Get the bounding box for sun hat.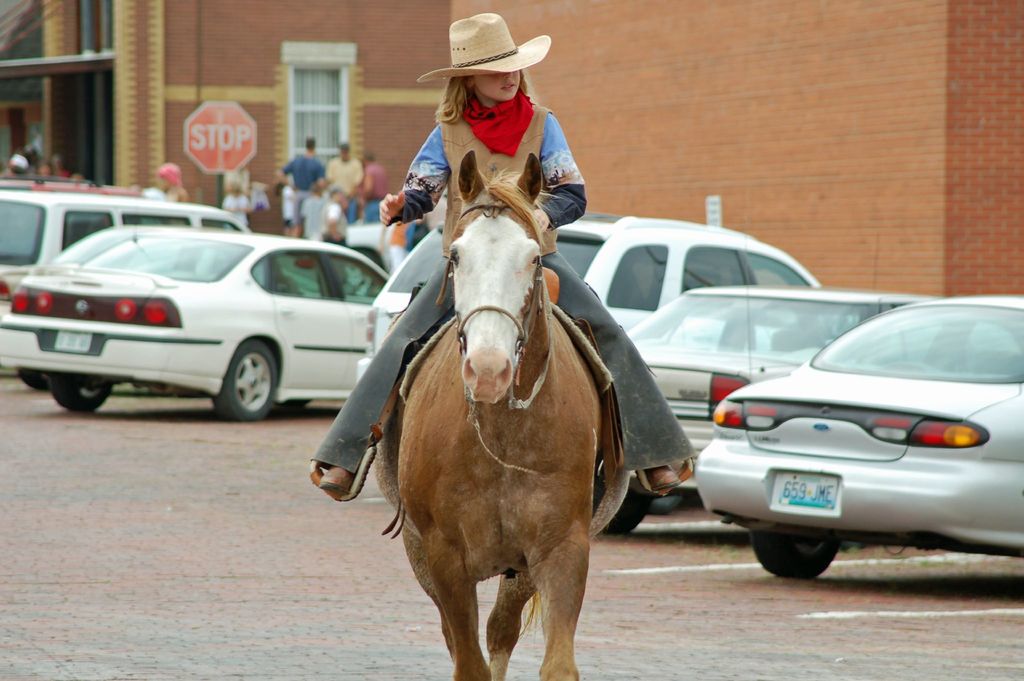
Rect(152, 161, 184, 185).
